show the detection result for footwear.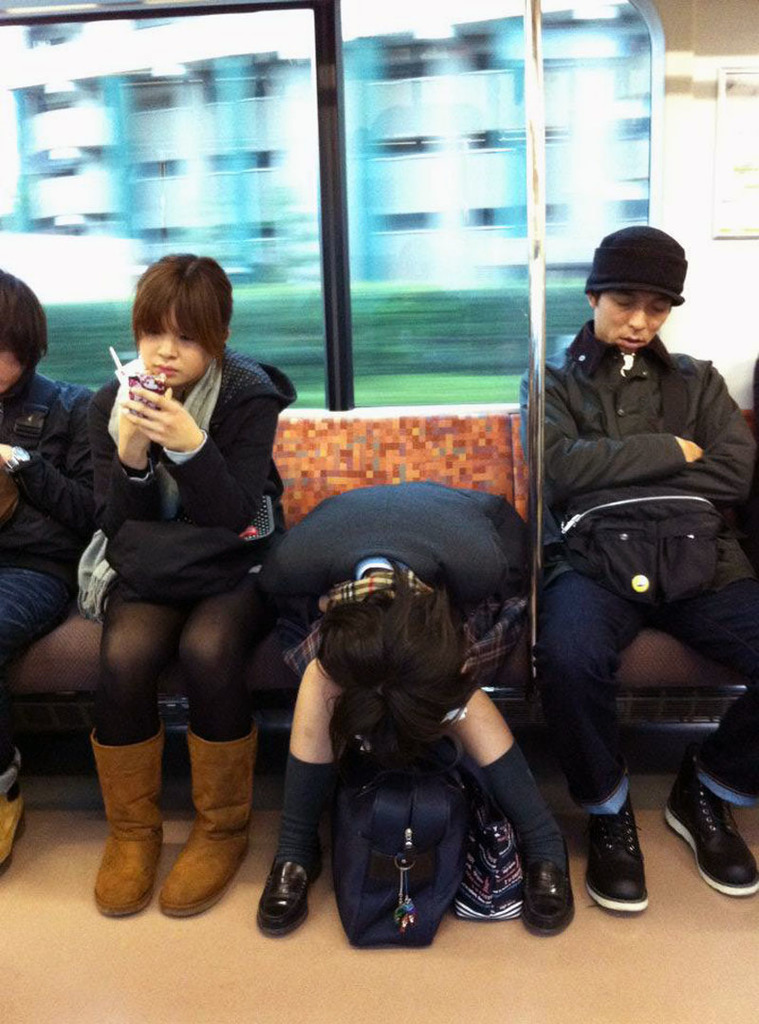
(x1=0, y1=785, x2=31, y2=878).
